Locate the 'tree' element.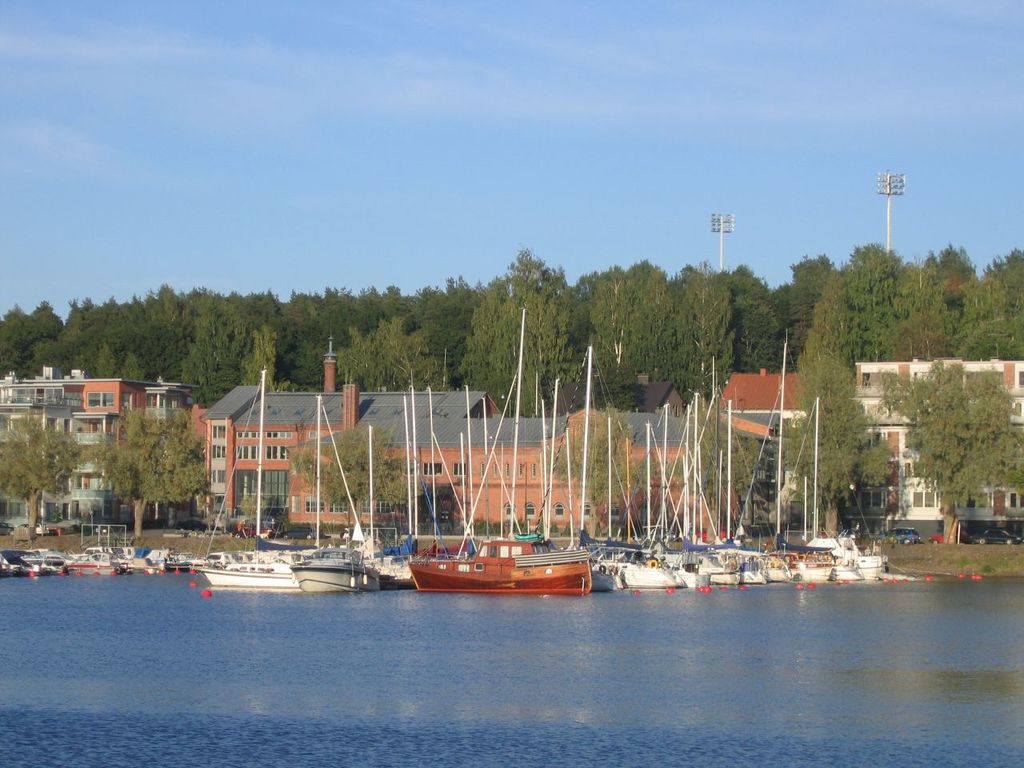
Element bbox: (545, 412, 643, 552).
